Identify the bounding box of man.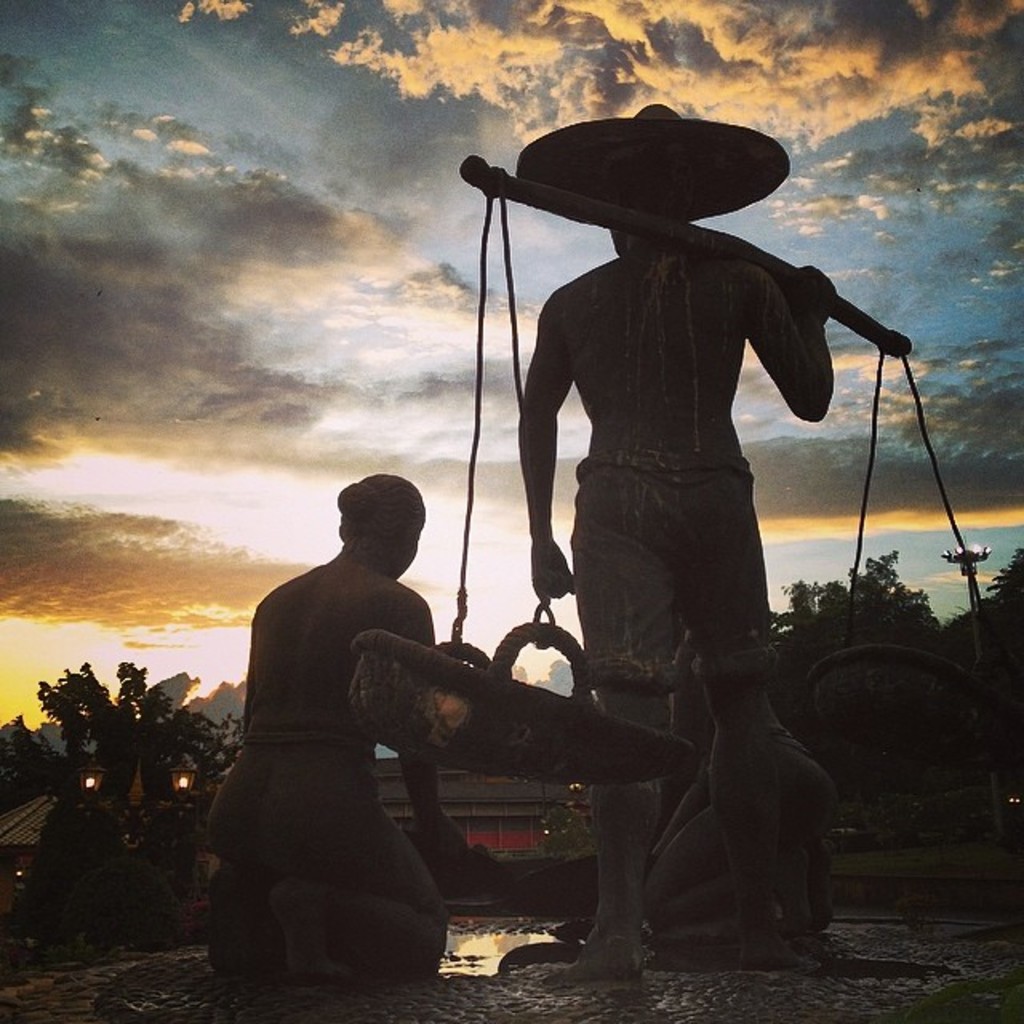
bbox=(515, 154, 842, 978).
